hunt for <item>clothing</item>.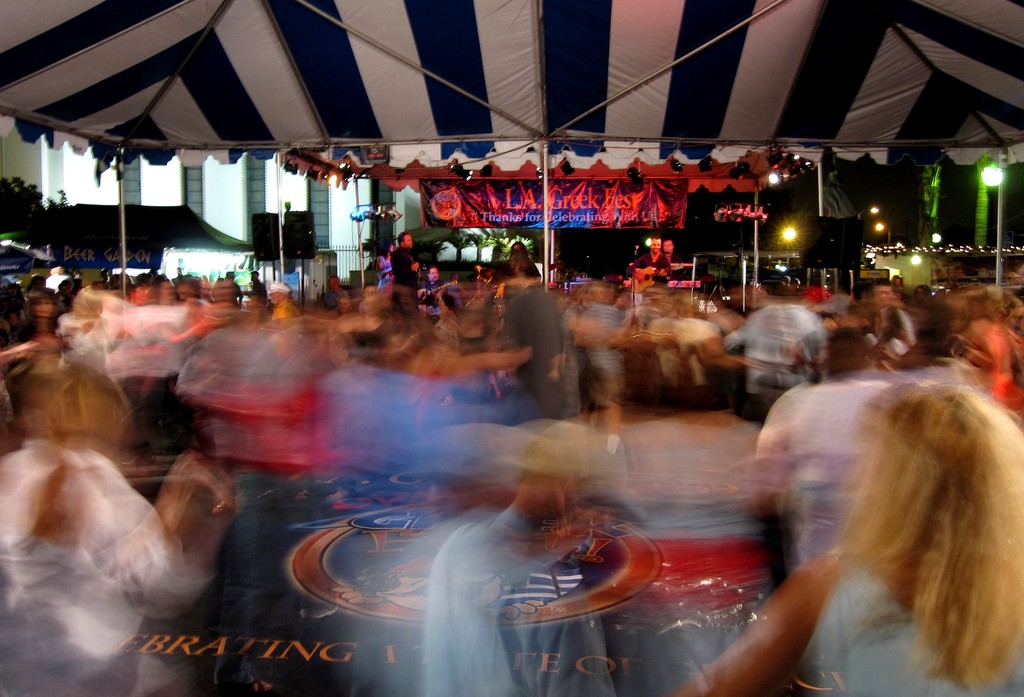
Hunted down at {"left": 376, "top": 253, "right": 392, "bottom": 285}.
